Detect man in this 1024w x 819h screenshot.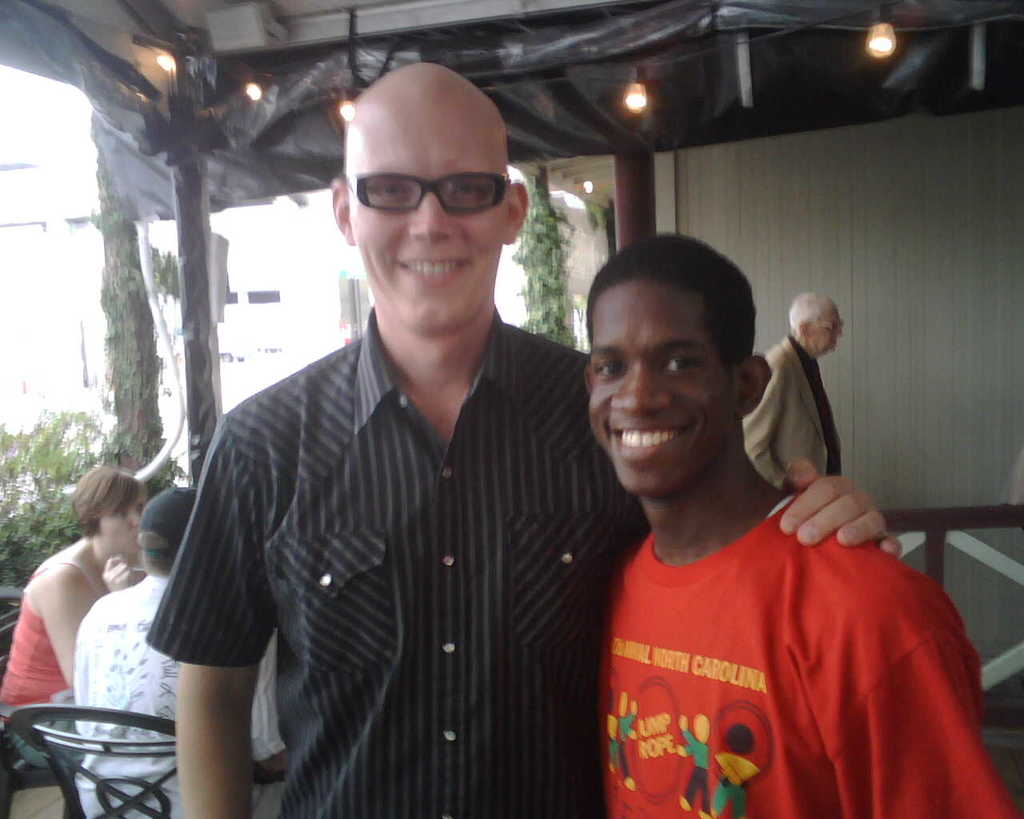
Detection: l=70, t=486, r=290, b=818.
